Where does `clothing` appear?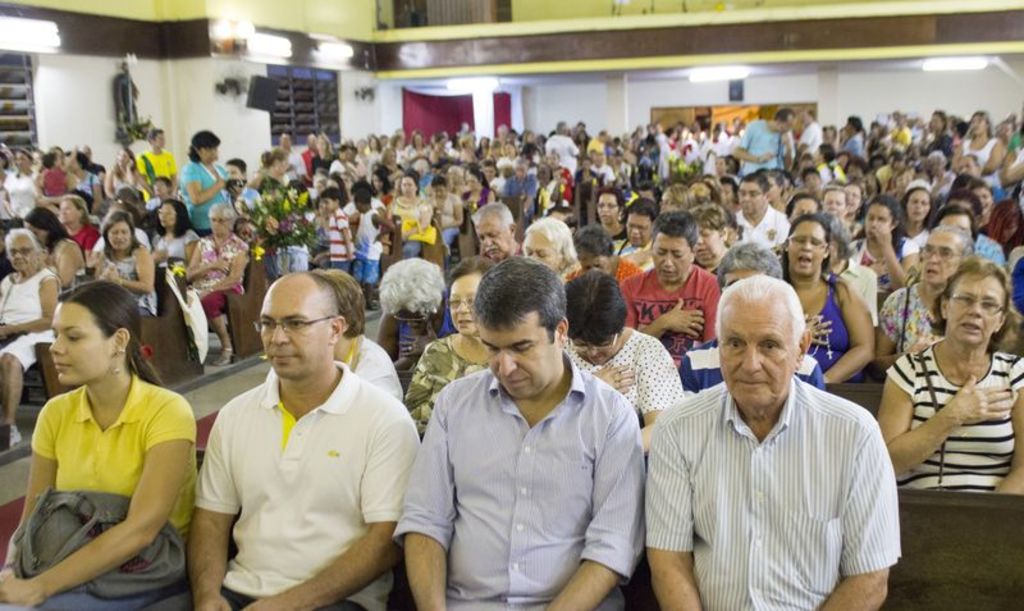
Appears at select_region(854, 237, 915, 282).
